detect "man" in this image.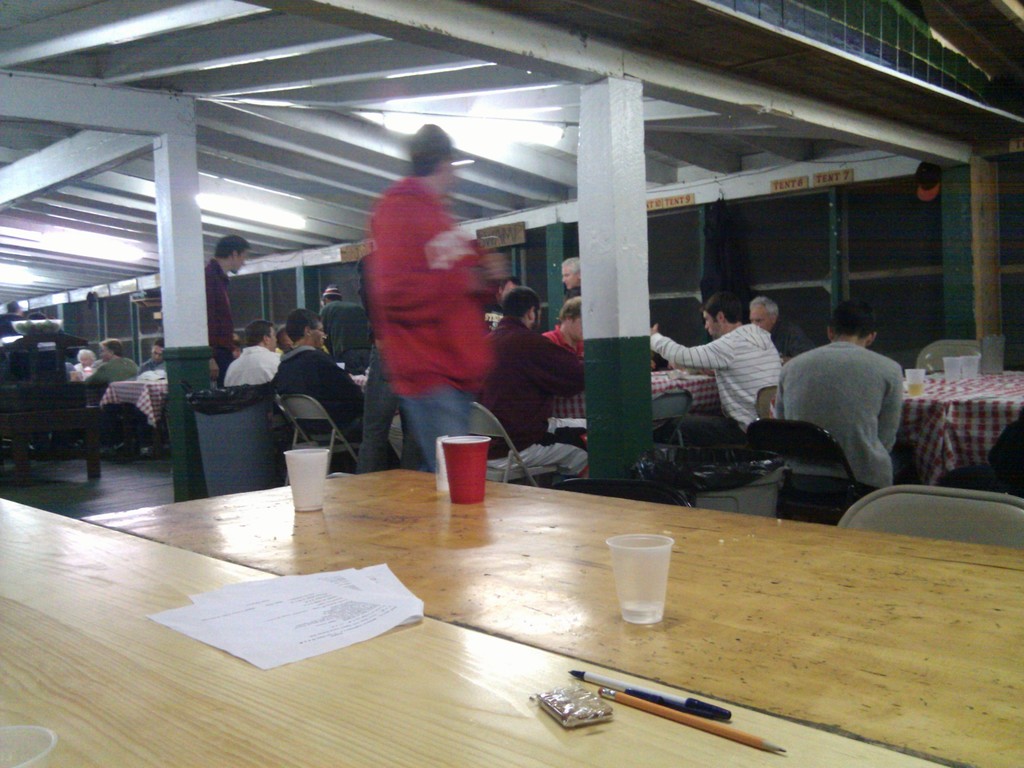
Detection: left=317, top=287, right=372, bottom=373.
